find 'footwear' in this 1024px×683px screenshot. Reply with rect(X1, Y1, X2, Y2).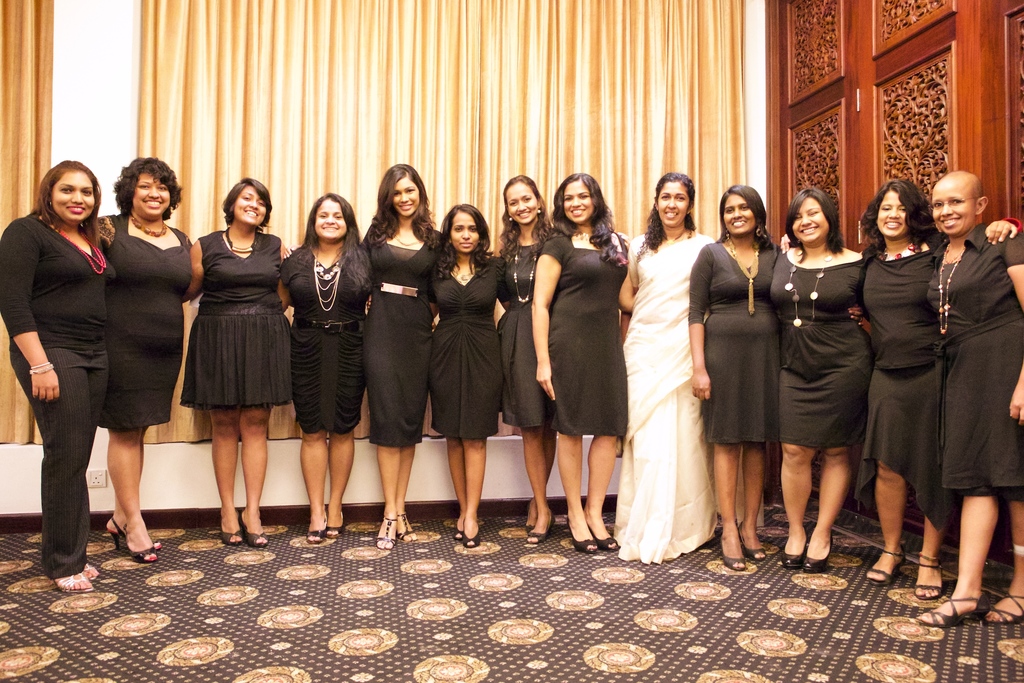
rect(717, 525, 751, 570).
